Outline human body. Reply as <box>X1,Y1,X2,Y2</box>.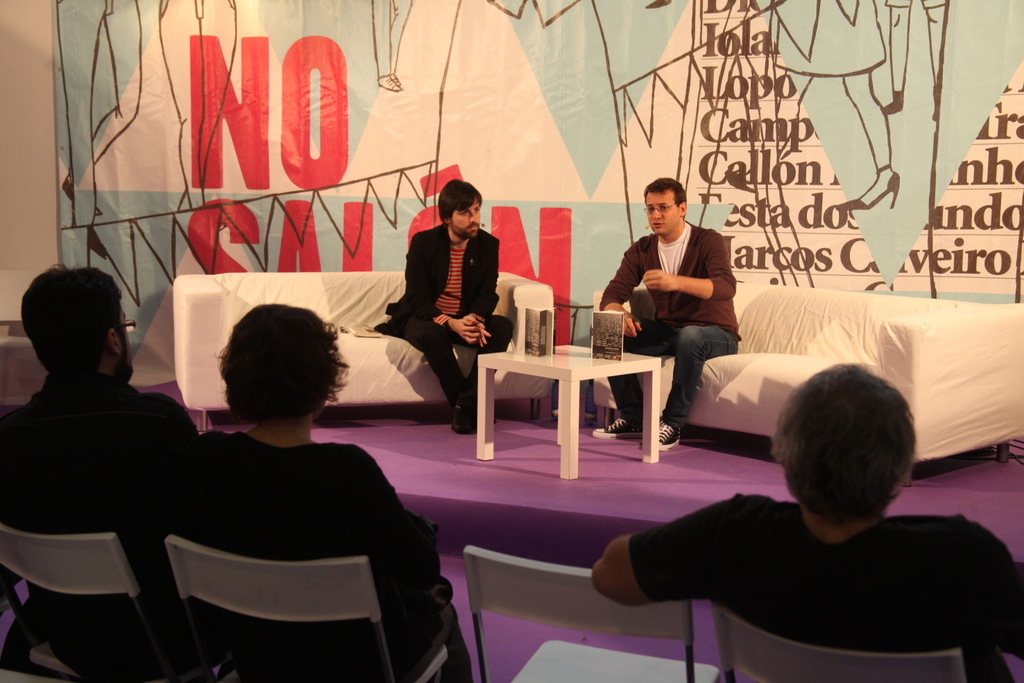
<box>139,310,453,657</box>.
